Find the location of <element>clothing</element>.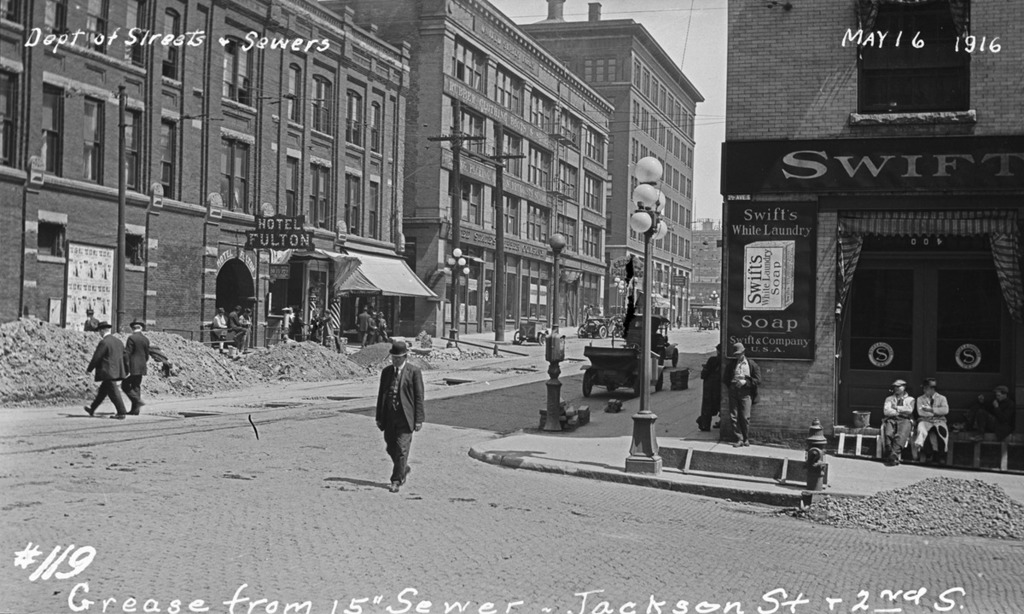
Location: rect(725, 357, 756, 436).
